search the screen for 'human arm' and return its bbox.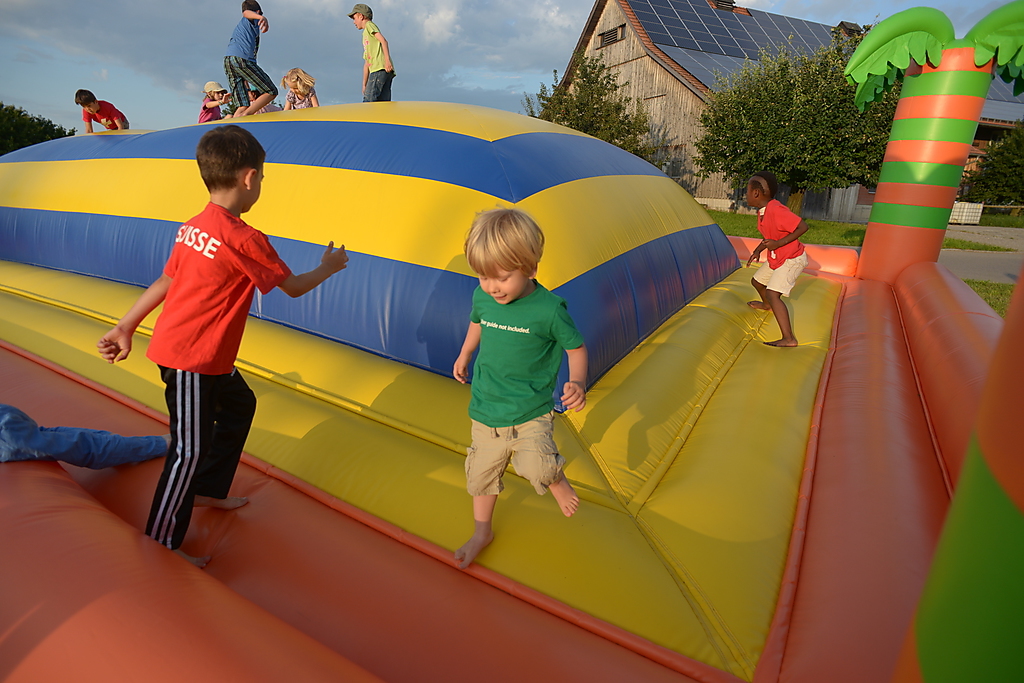
Found: bbox=(235, 227, 353, 298).
